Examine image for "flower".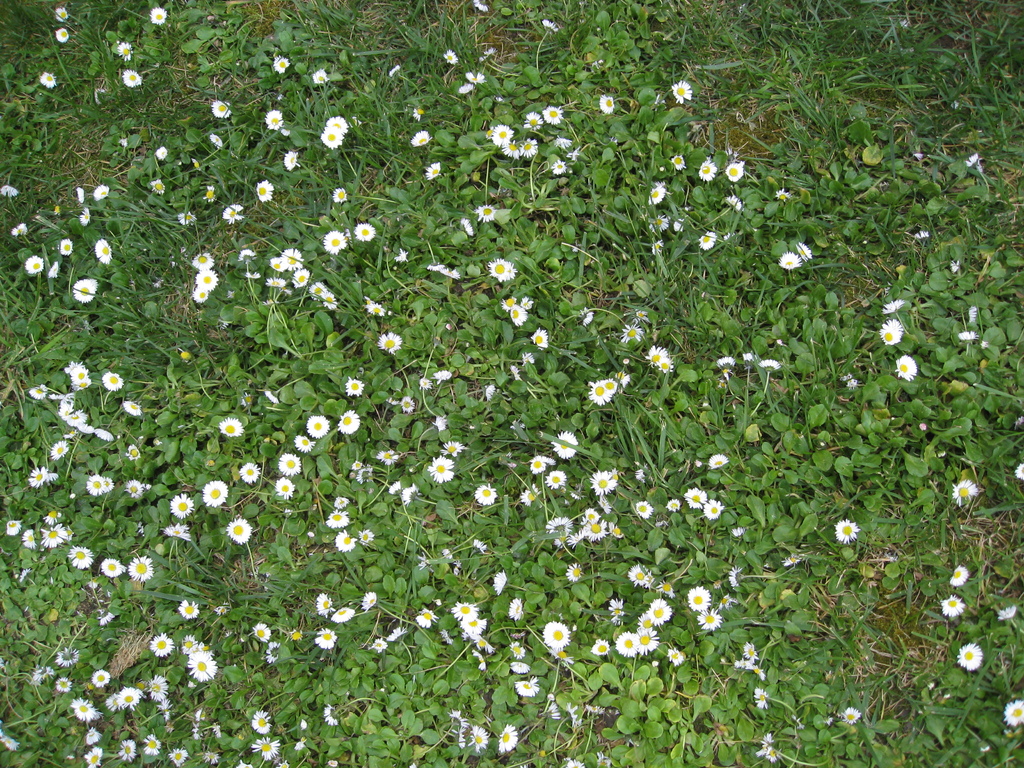
Examination result: x1=646, y1=178, x2=667, y2=207.
